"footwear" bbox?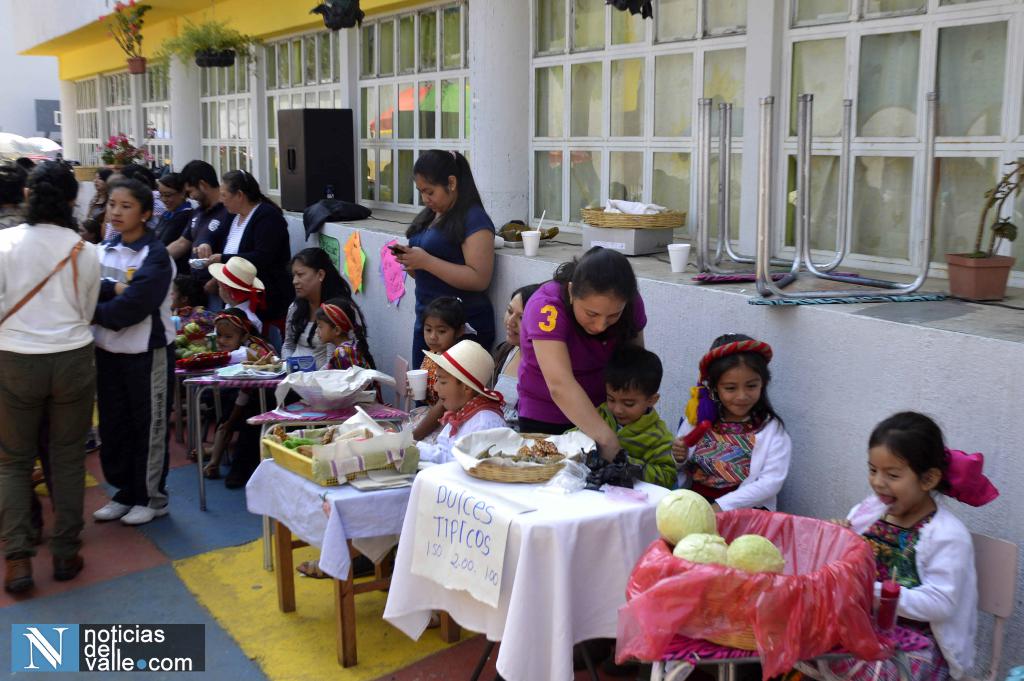
x1=428 y1=611 x2=444 y2=627
